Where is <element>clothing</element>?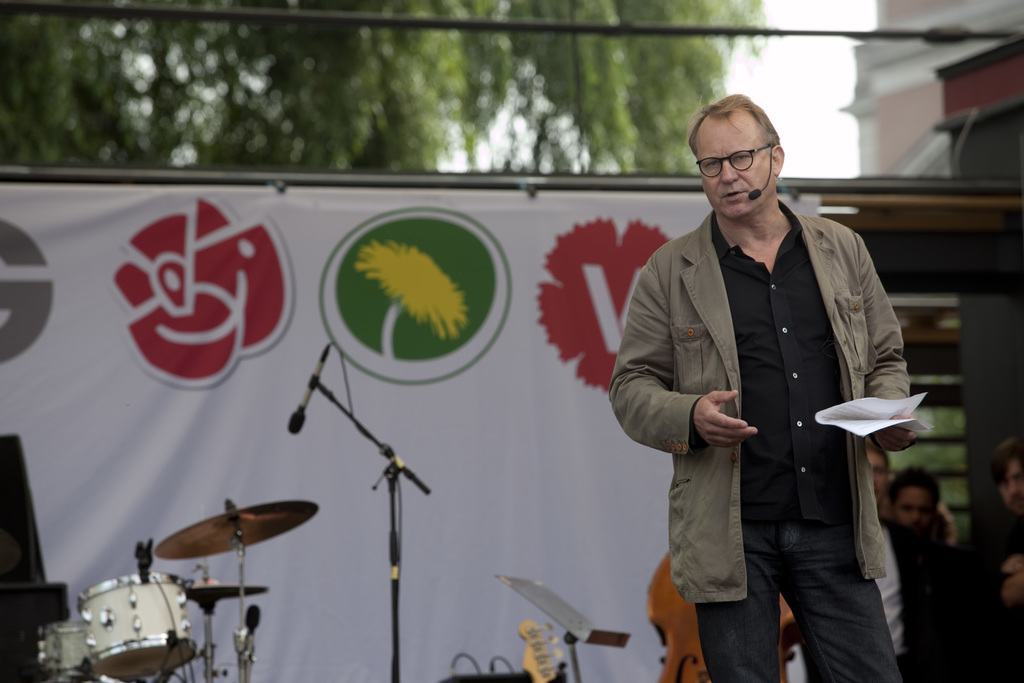
[611,193,911,682].
